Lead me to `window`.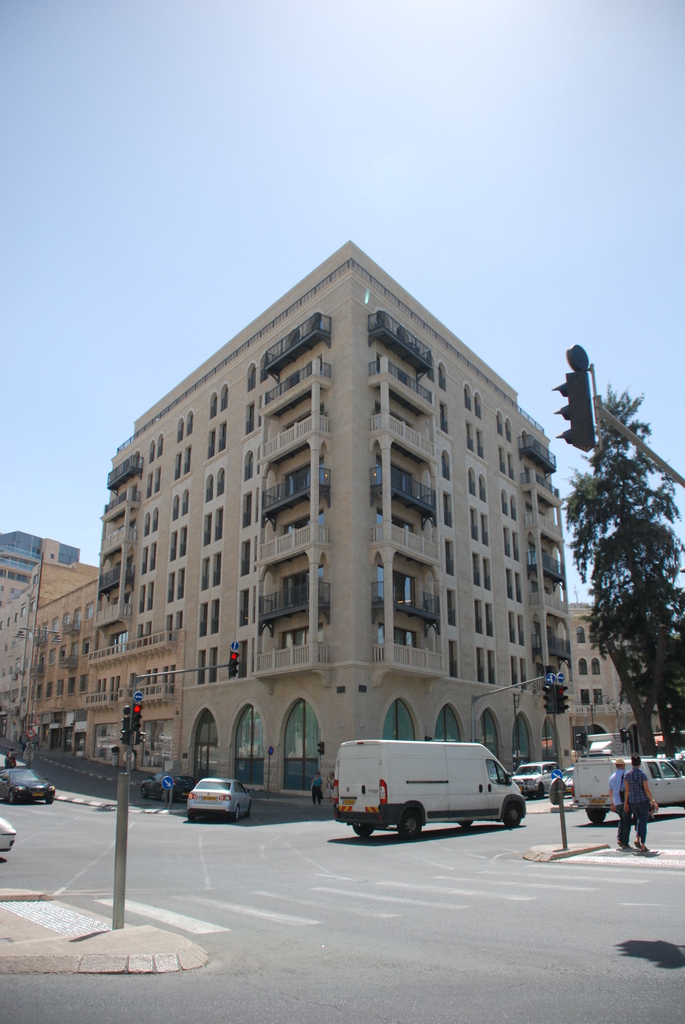
Lead to bbox(596, 688, 606, 702).
